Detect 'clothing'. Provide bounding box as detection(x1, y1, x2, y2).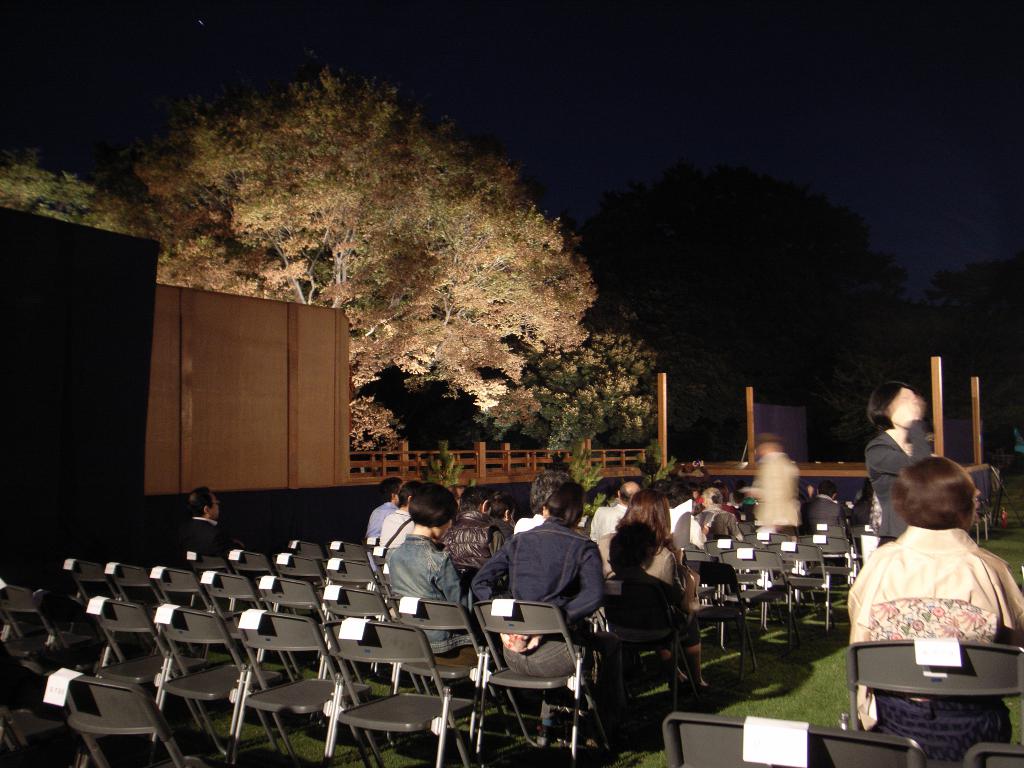
detection(472, 512, 606, 683).
